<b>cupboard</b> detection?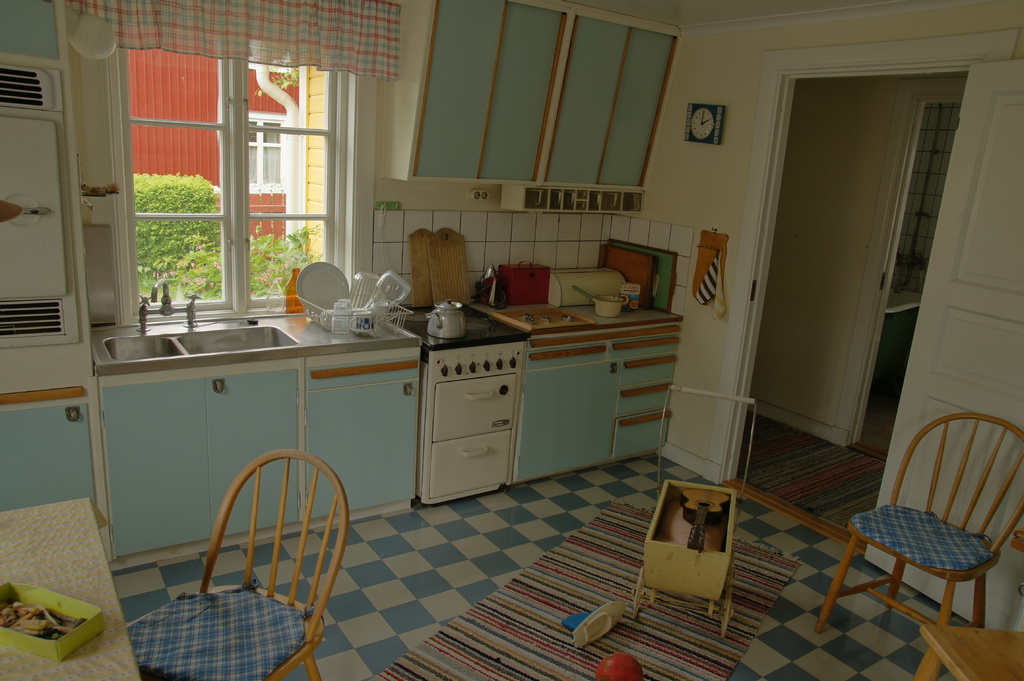
(378,2,682,214)
